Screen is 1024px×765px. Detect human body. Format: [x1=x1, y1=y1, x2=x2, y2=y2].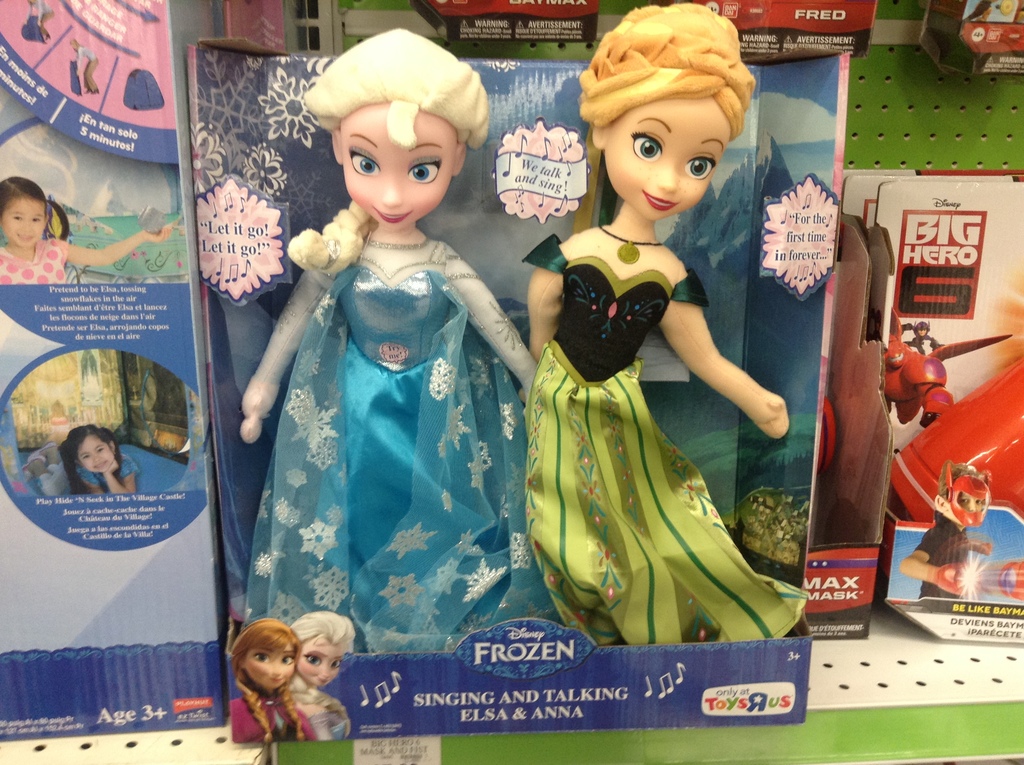
[x1=284, y1=613, x2=349, y2=742].
